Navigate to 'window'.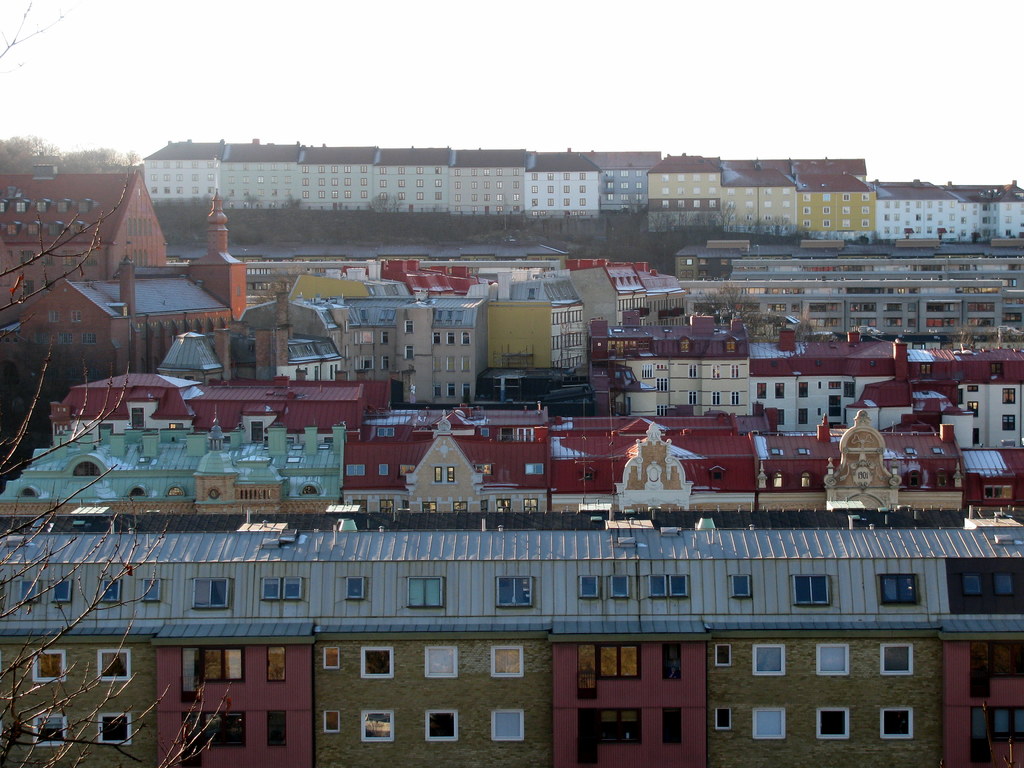
Navigation target: <bbox>828, 396, 840, 417</bbox>.
